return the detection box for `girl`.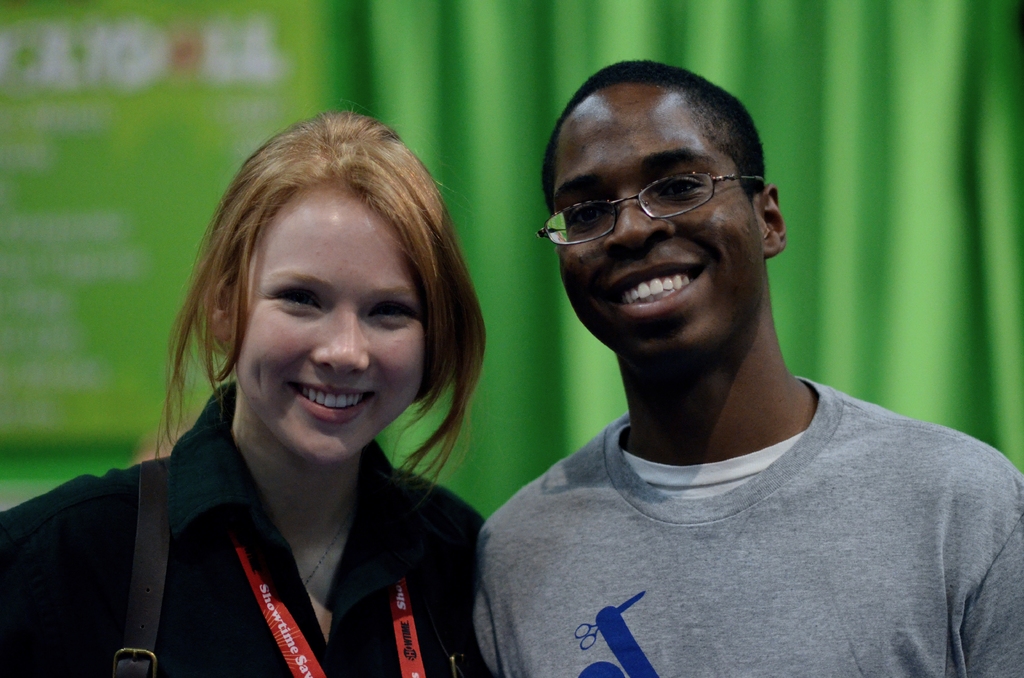
box=[0, 100, 495, 677].
